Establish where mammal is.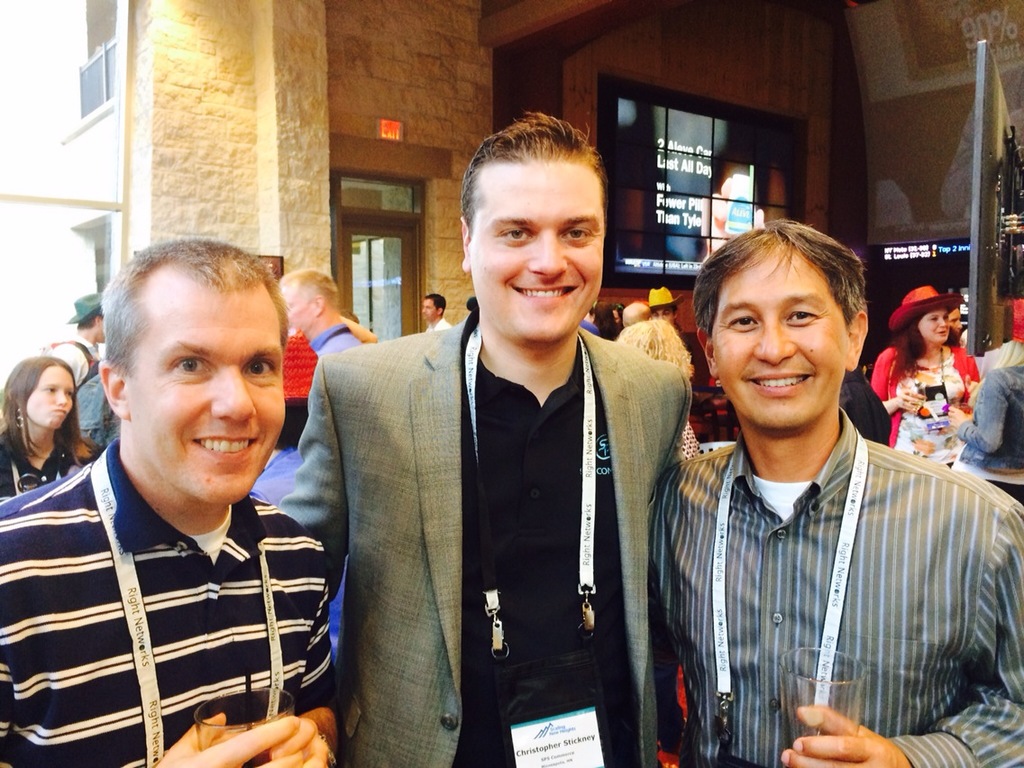
Established at x1=284 y1=114 x2=693 y2=767.
